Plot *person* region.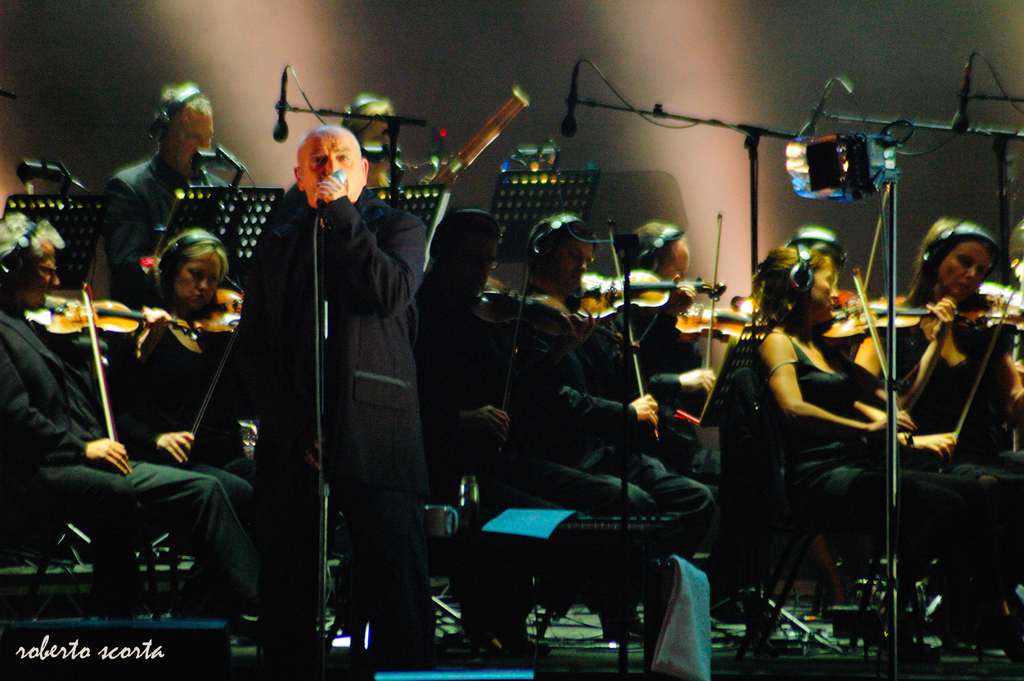
Plotted at 230, 125, 430, 676.
